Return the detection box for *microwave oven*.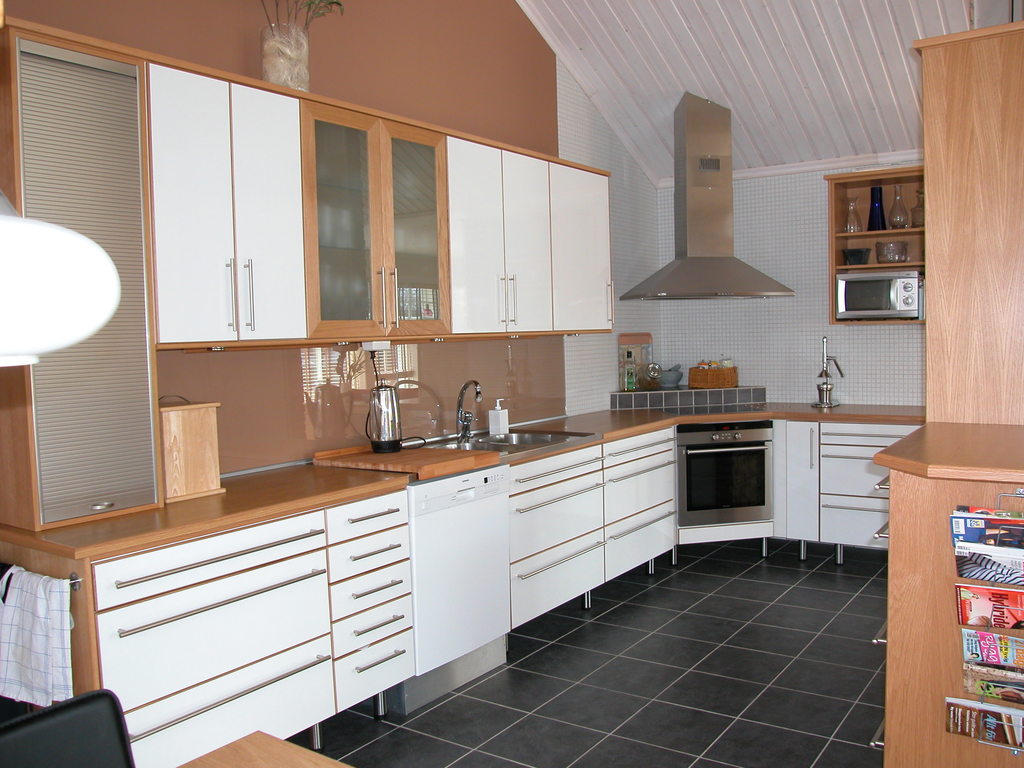
{"x1": 682, "y1": 433, "x2": 788, "y2": 554}.
